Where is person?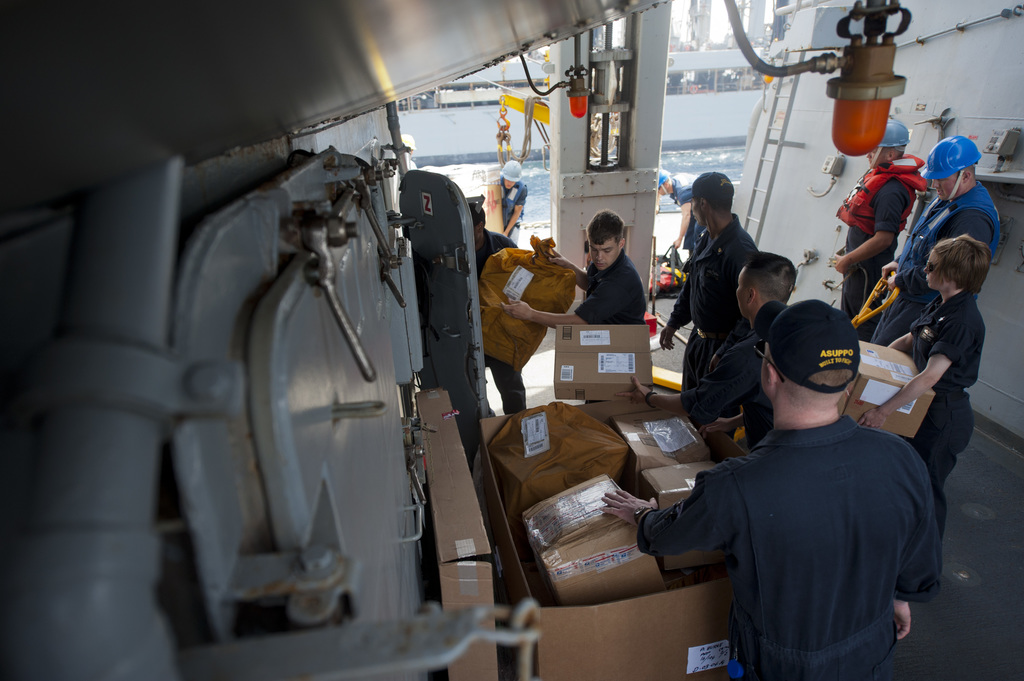
region(469, 192, 527, 417).
